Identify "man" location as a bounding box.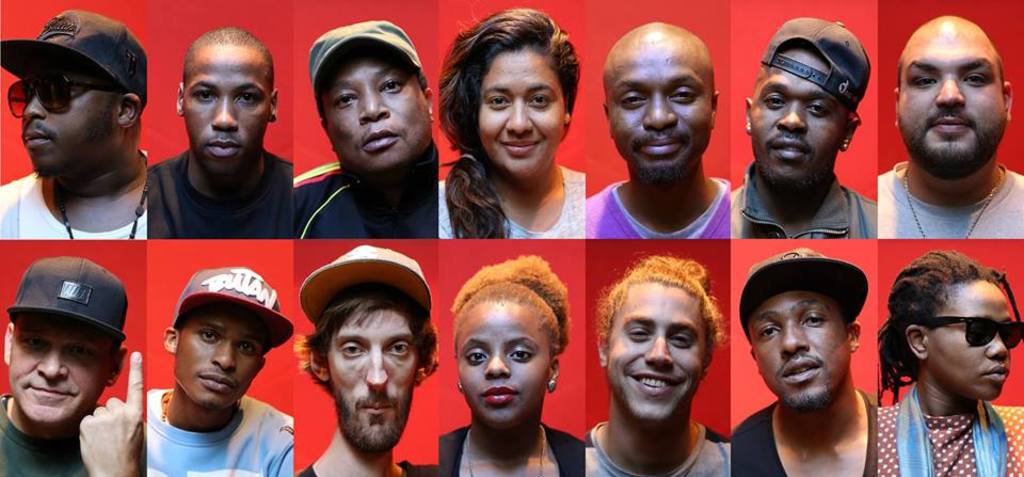
x1=0, y1=12, x2=151, y2=236.
